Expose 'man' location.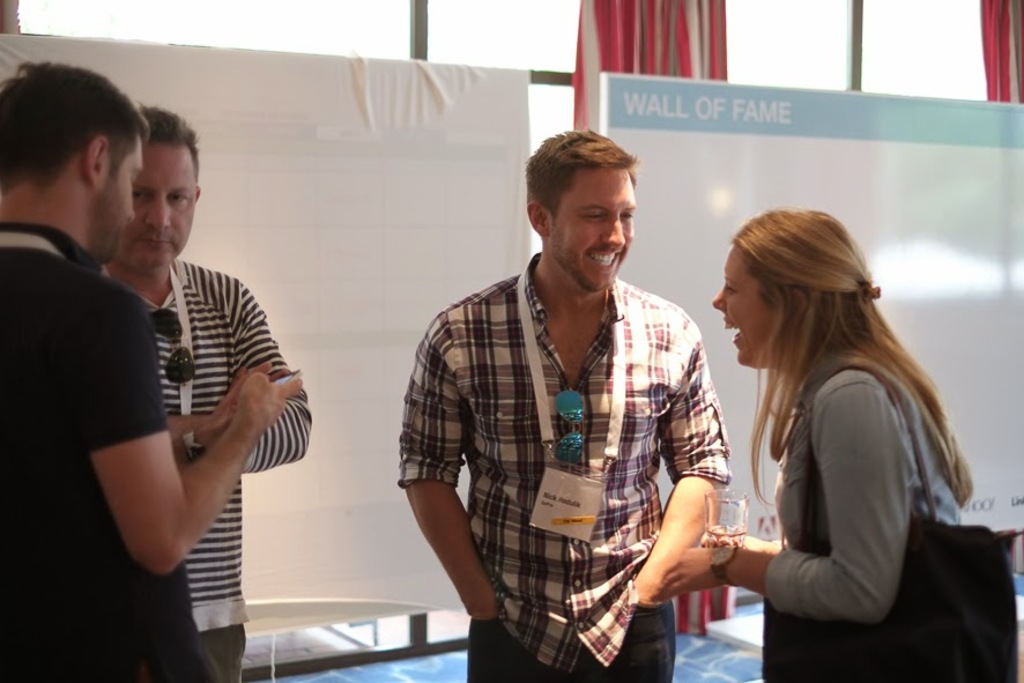
Exposed at 0,57,302,682.
